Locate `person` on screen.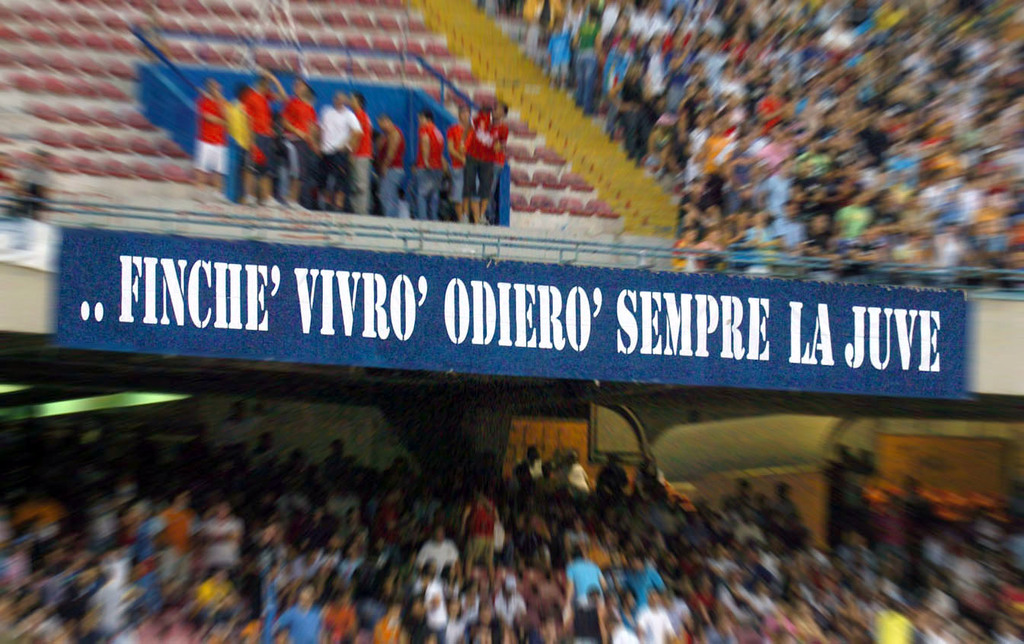
On screen at Rect(566, 582, 609, 643).
